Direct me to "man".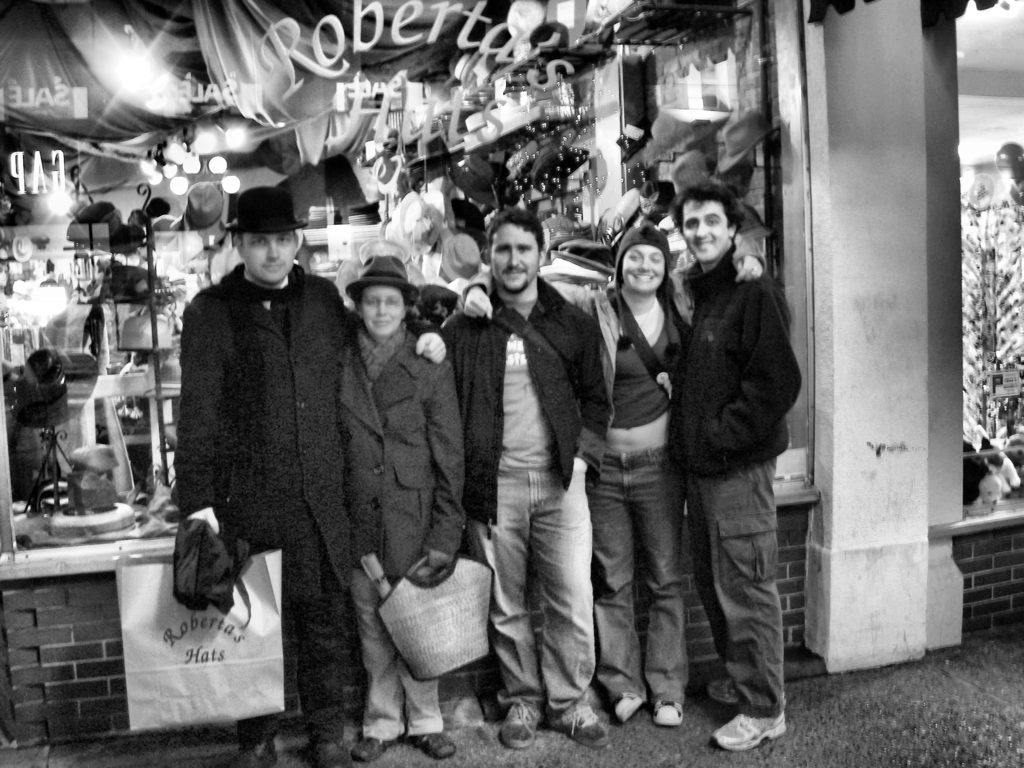
Direction: [164, 200, 378, 714].
